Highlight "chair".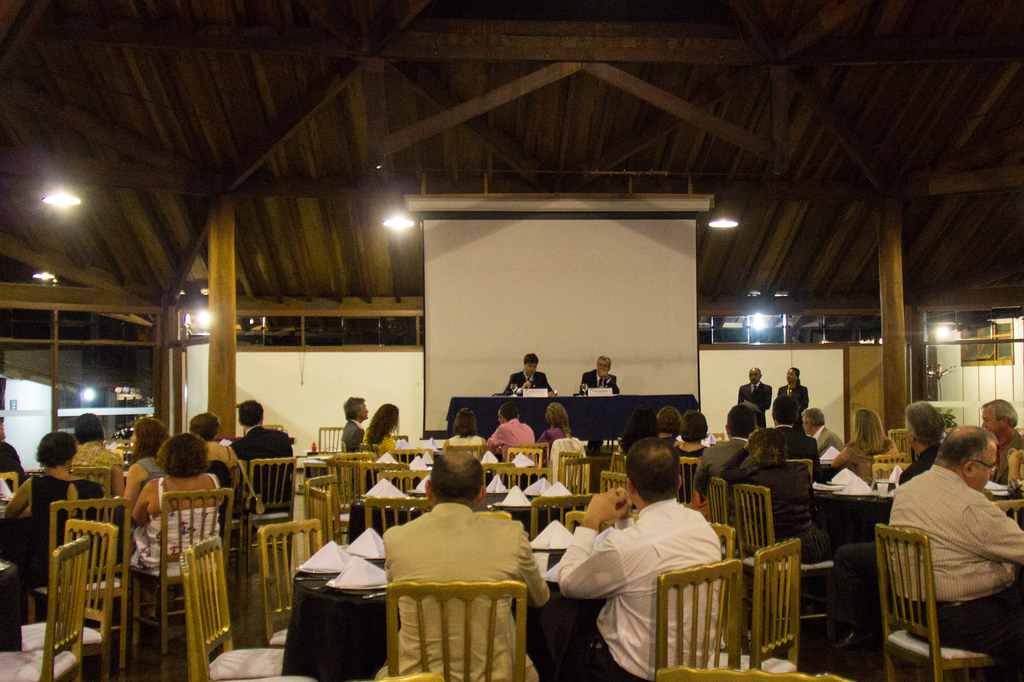
Highlighted region: <box>865,508,991,679</box>.
